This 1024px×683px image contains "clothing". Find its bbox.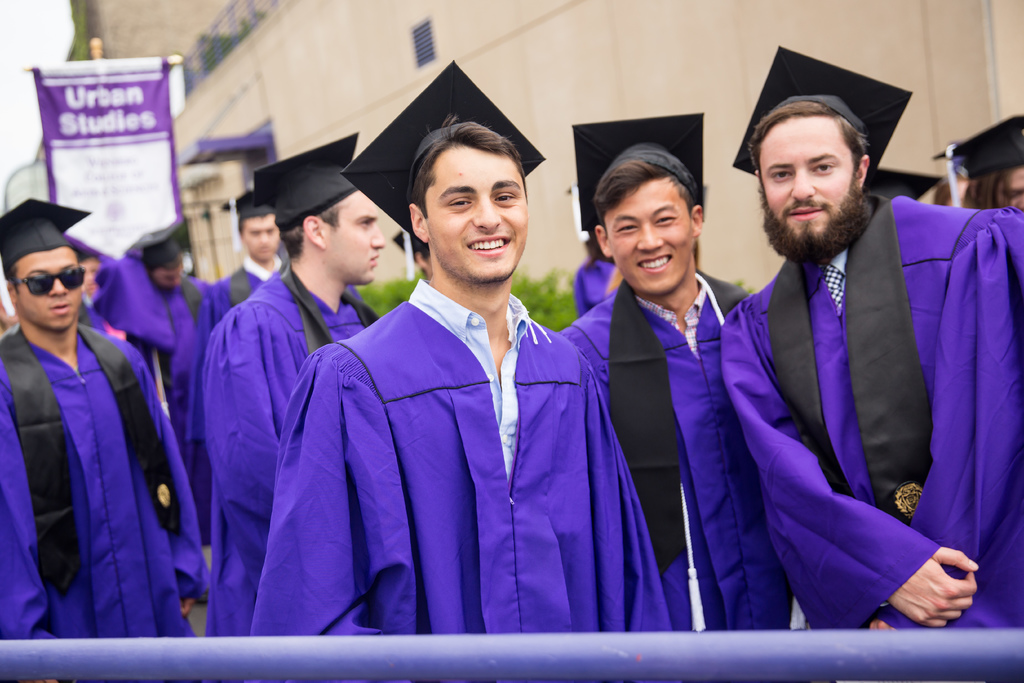
select_region(112, 265, 235, 407).
